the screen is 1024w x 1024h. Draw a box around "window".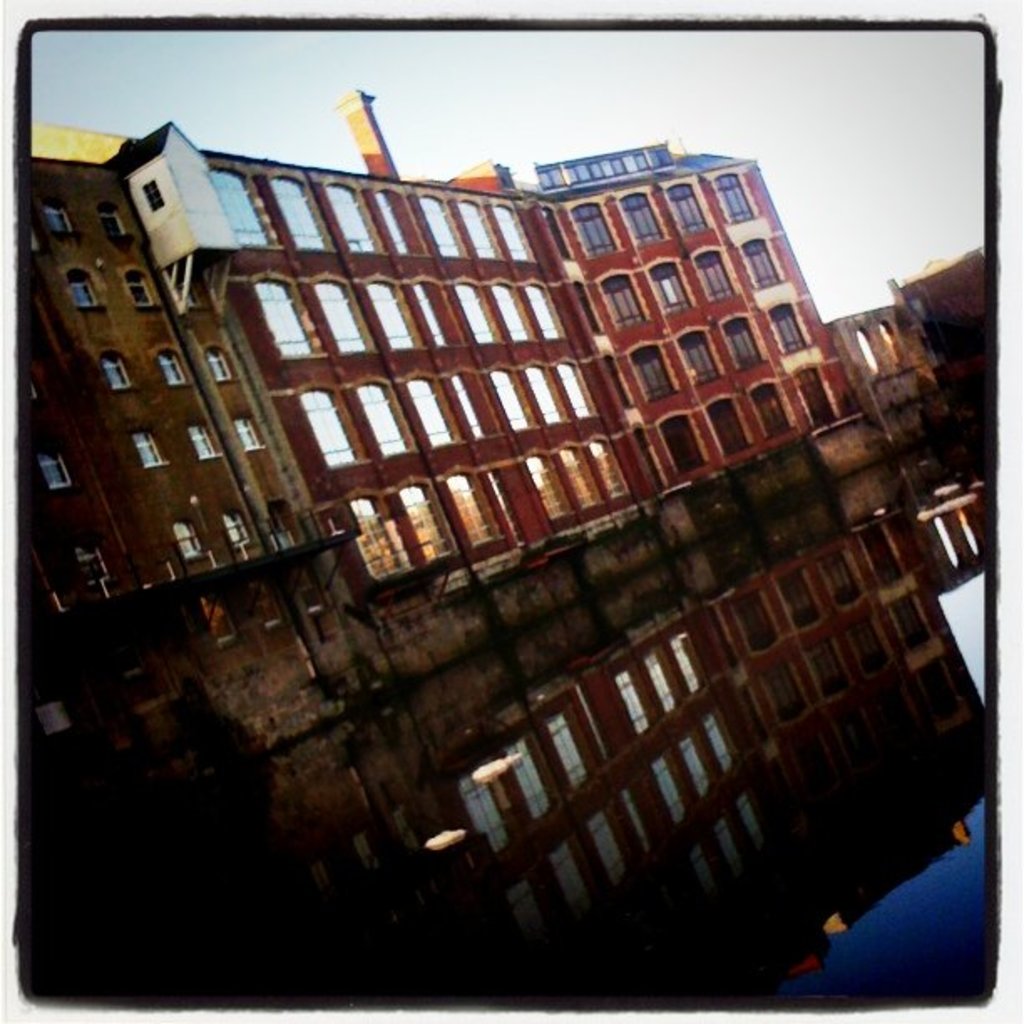
455/199/499/261.
